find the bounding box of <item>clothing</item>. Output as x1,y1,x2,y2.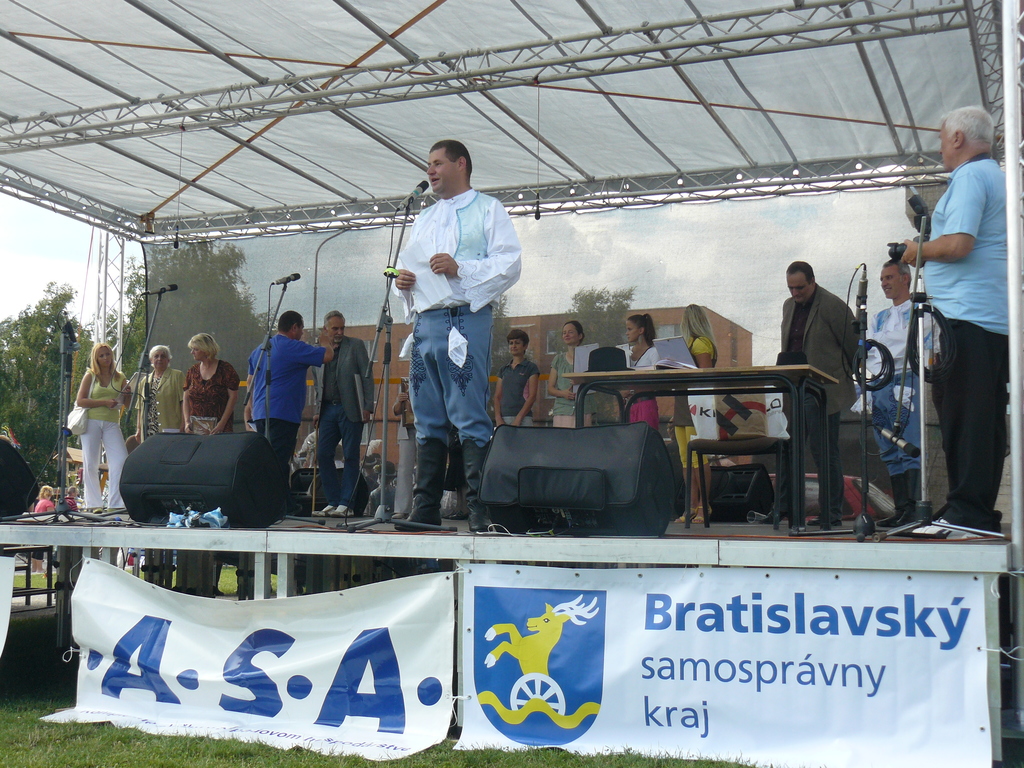
129,364,184,436.
